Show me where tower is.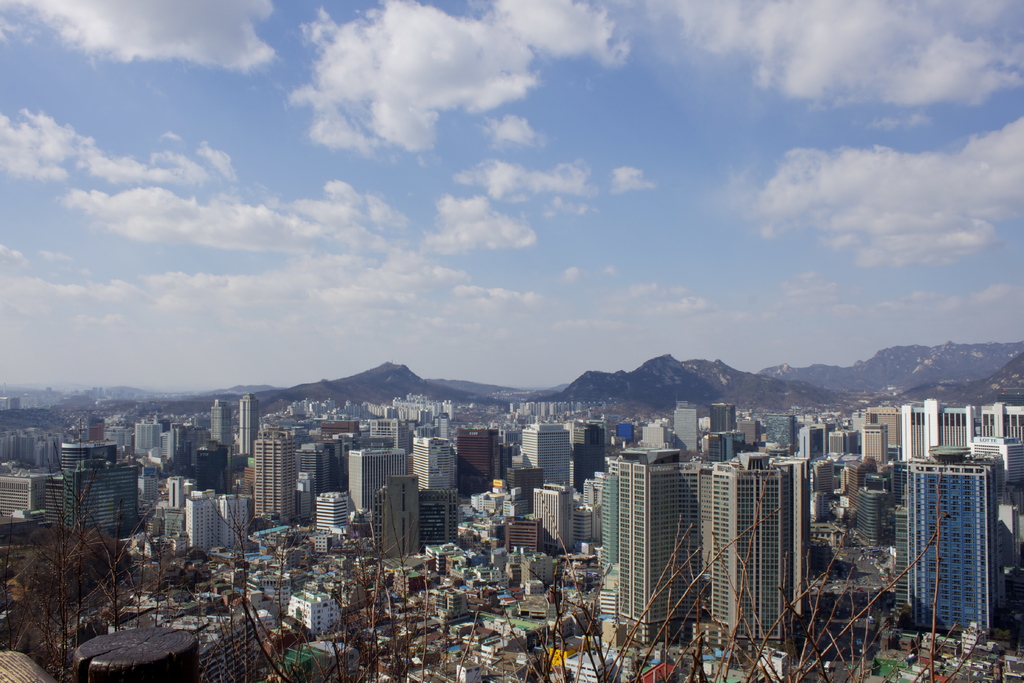
tower is at pyautogui.locateOnScreen(902, 445, 1006, 638).
